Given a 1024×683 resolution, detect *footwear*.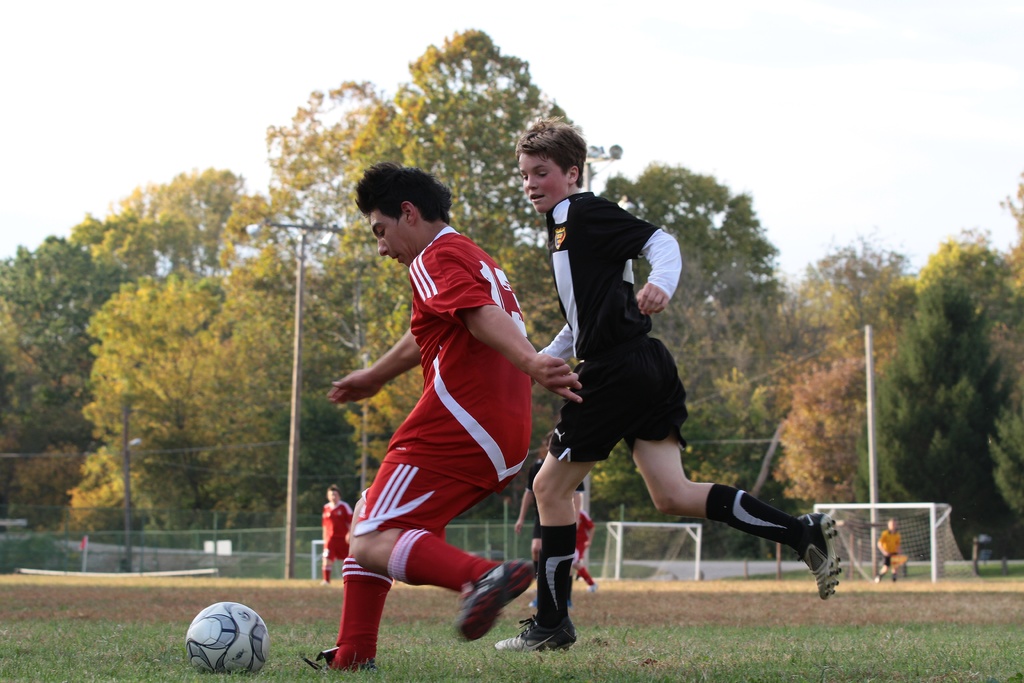
box(797, 517, 841, 598).
